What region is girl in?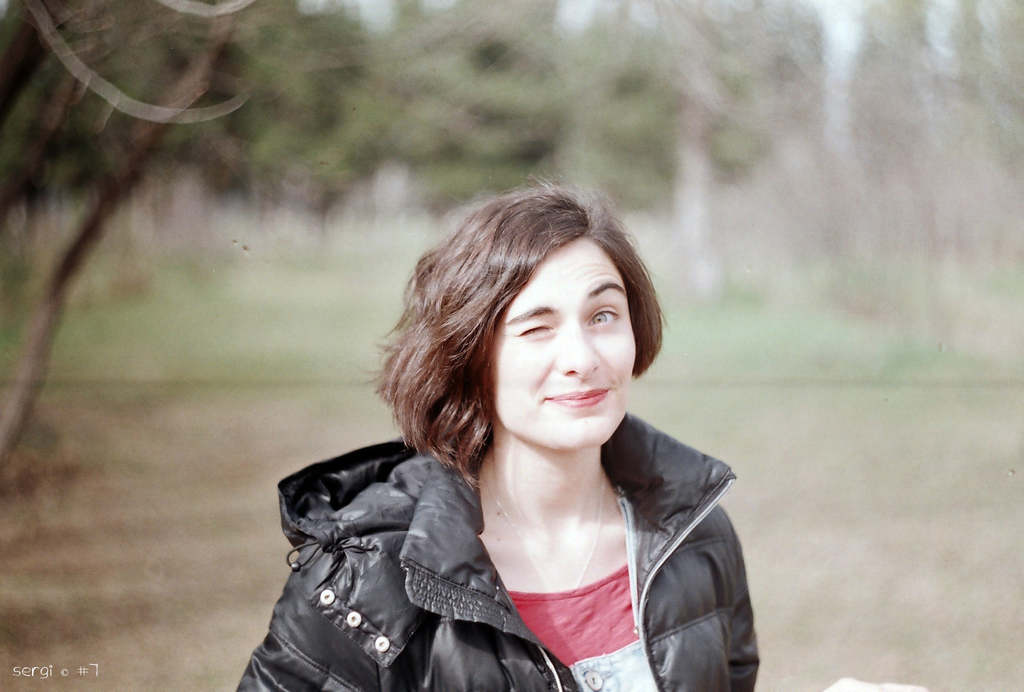
230 168 765 691.
